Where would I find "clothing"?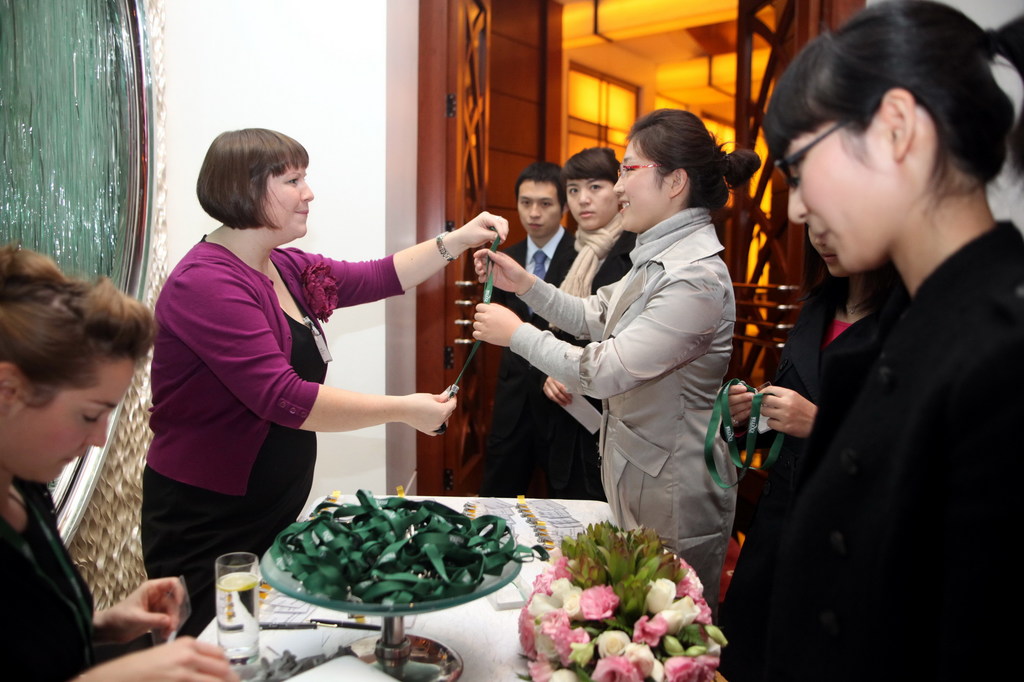
At l=485, t=228, r=611, b=500.
